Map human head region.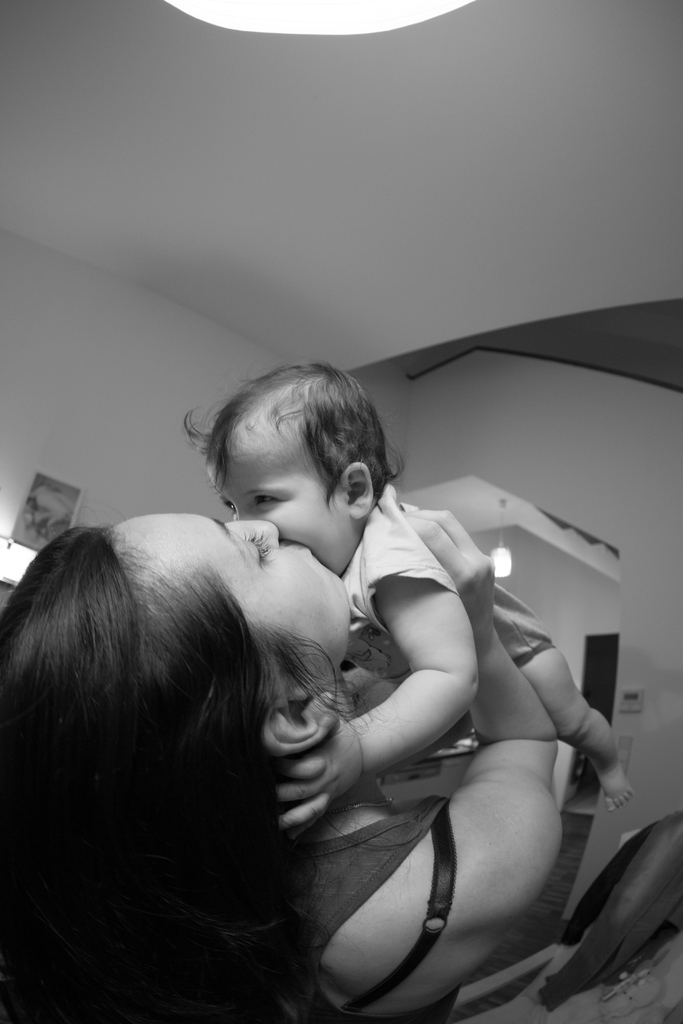
Mapped to 0:520:357:753.
